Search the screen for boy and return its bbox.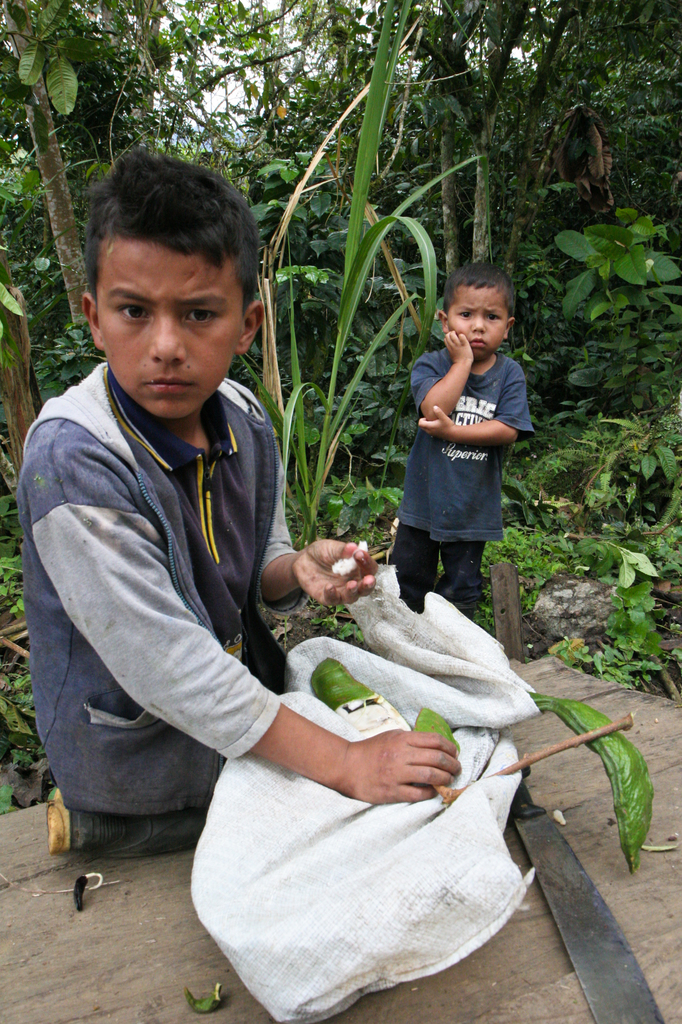
Found: 400, 259, 539, 644.
